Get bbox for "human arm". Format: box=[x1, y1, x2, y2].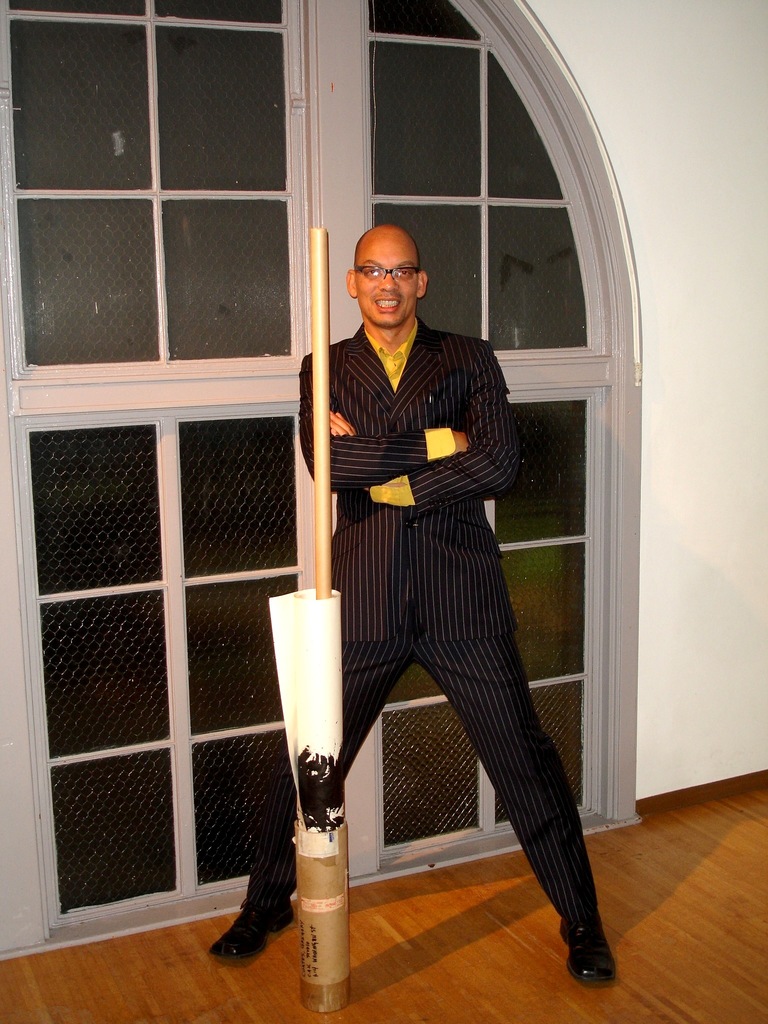
box=[300, 356, 471, 490].
